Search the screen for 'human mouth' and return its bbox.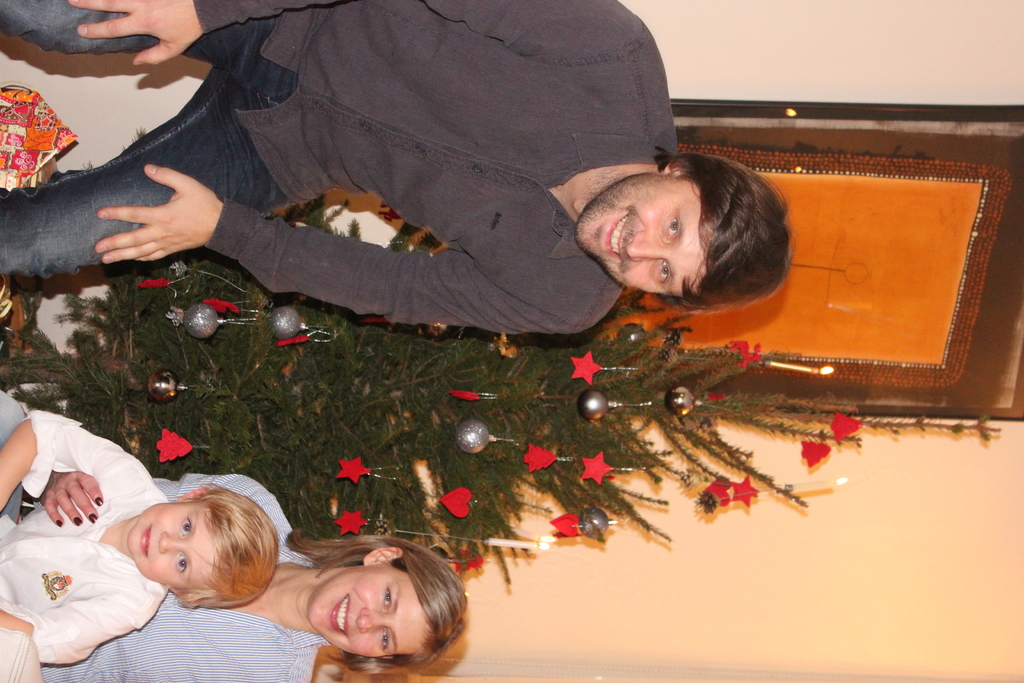
Found: Rect(322, 594, 352, 634).
